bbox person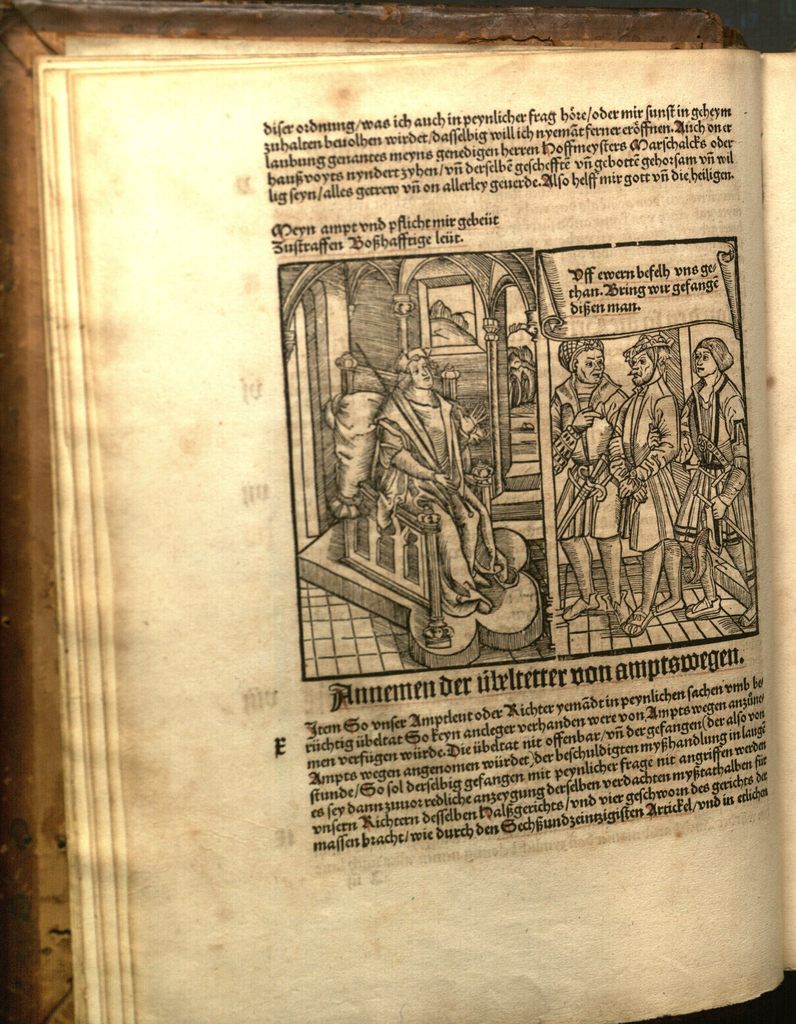
(380,350,500,602)
